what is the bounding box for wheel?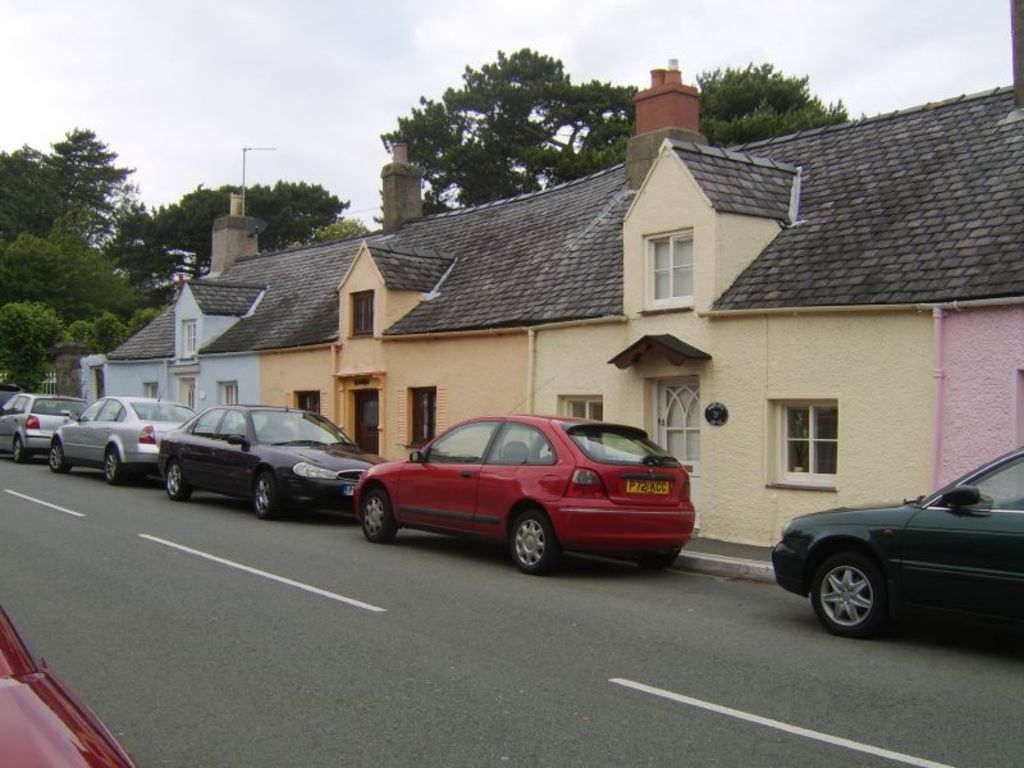
BBox(632, 550, 677, 567).
